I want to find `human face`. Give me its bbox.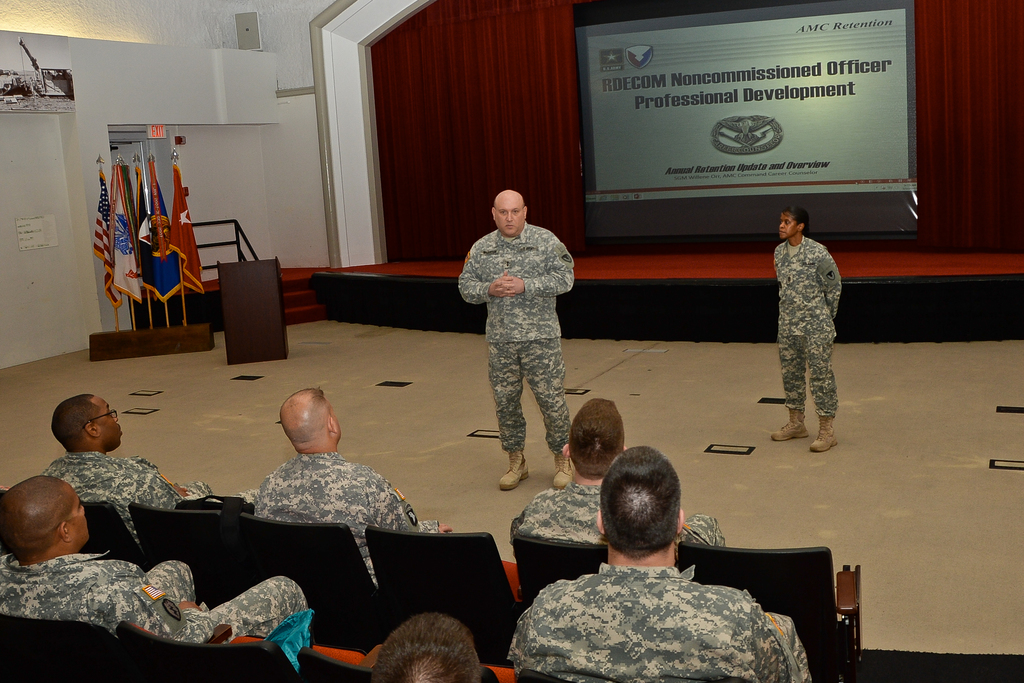
rect(99, 399, 120, 448).
